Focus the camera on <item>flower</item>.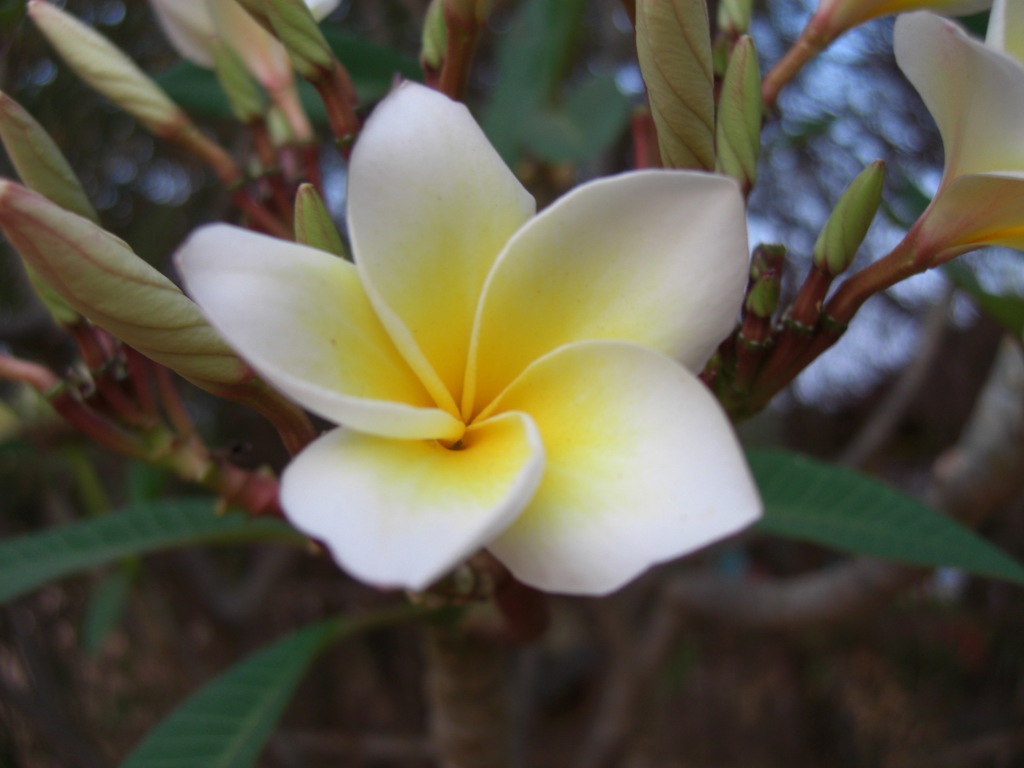
Focus region: select_region(888, 0, 1023, 278).
